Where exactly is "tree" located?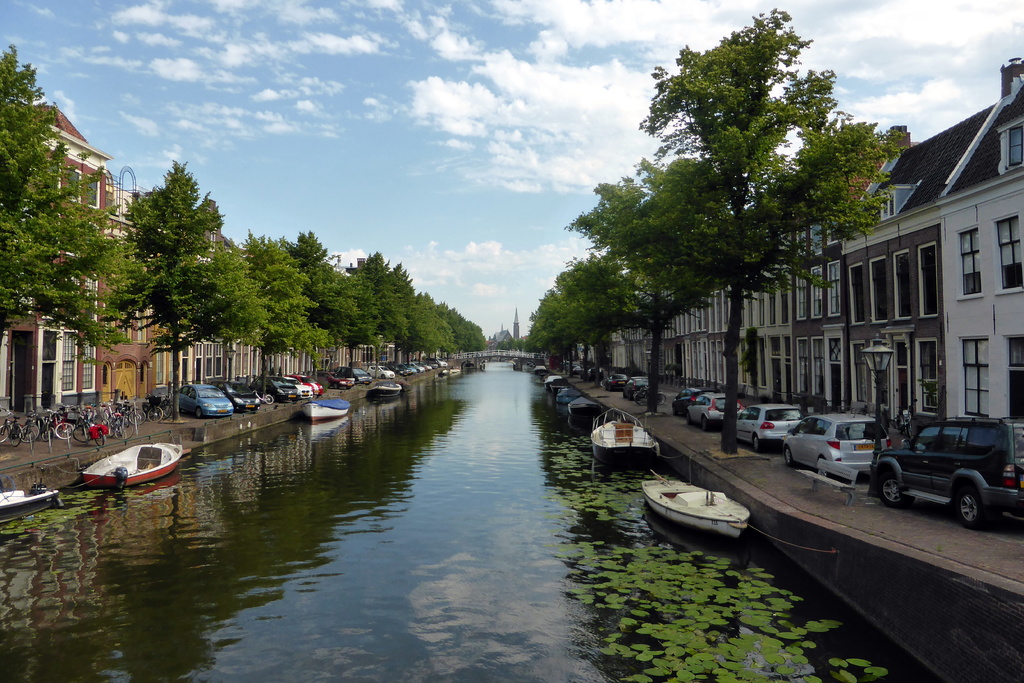
Its bounding box is (x1=0, y1=47, x2=116, y2=357).
